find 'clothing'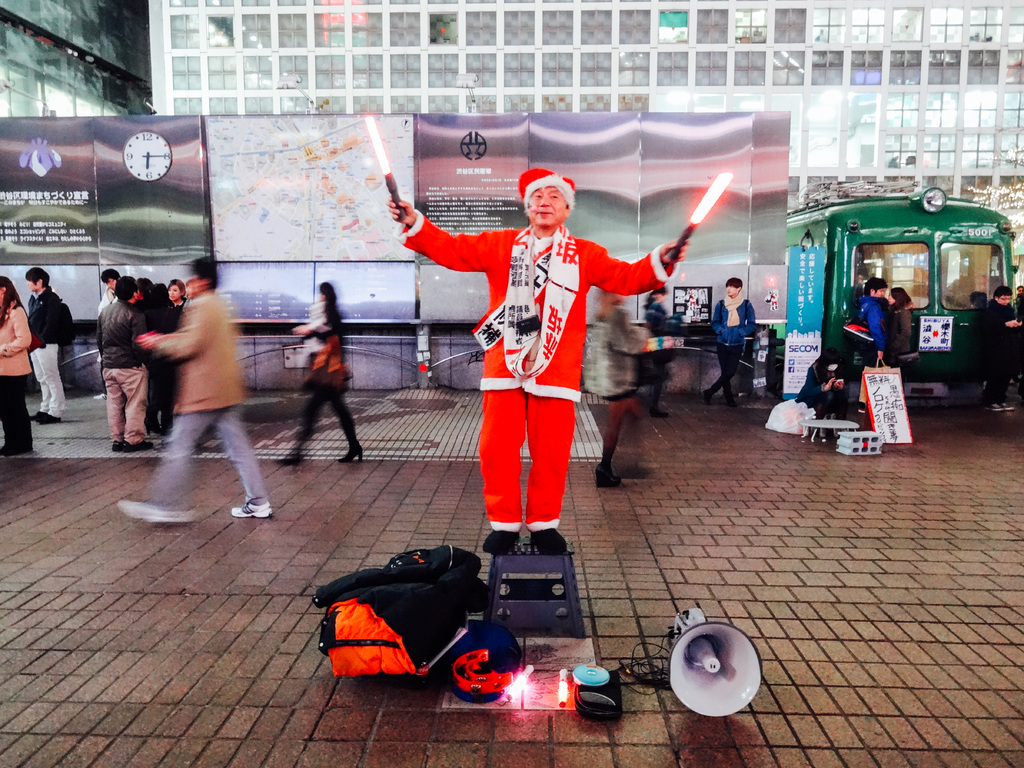
(163, 277, 278, 512)
